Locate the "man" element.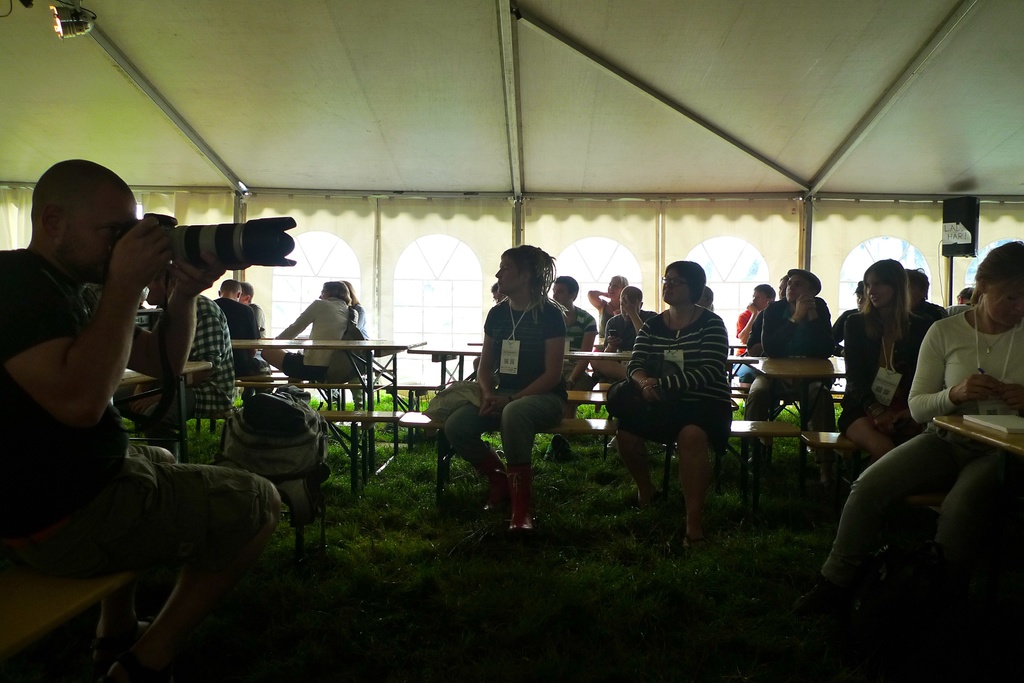
Element bbox: bbox=[550, 273, 598, 423].
